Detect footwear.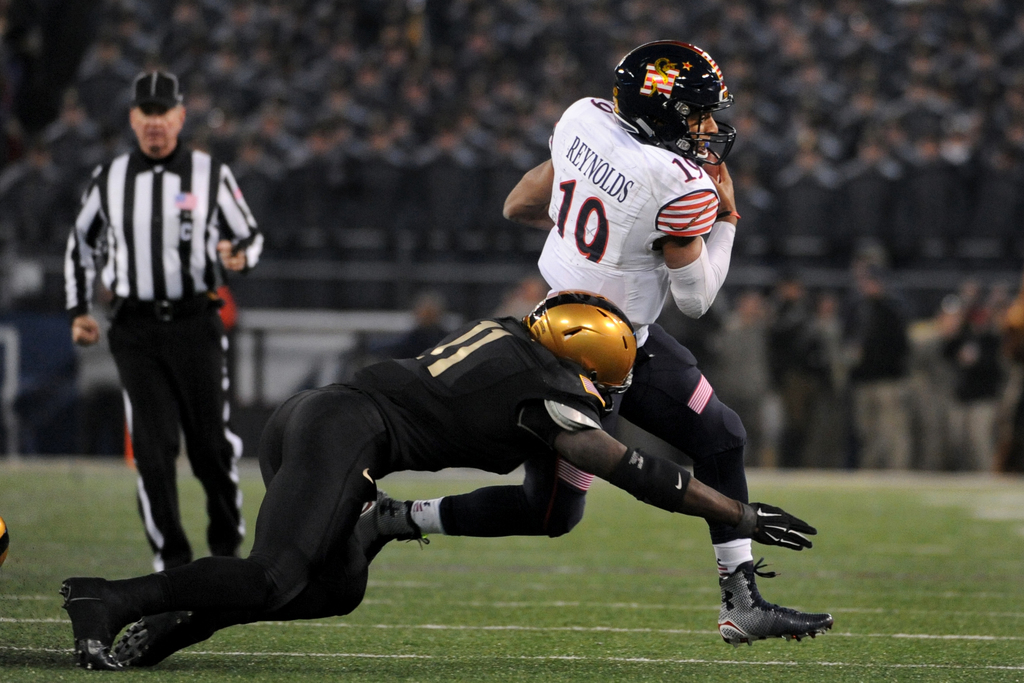
Detected at <region>52, 575, 123, 675</region>.
